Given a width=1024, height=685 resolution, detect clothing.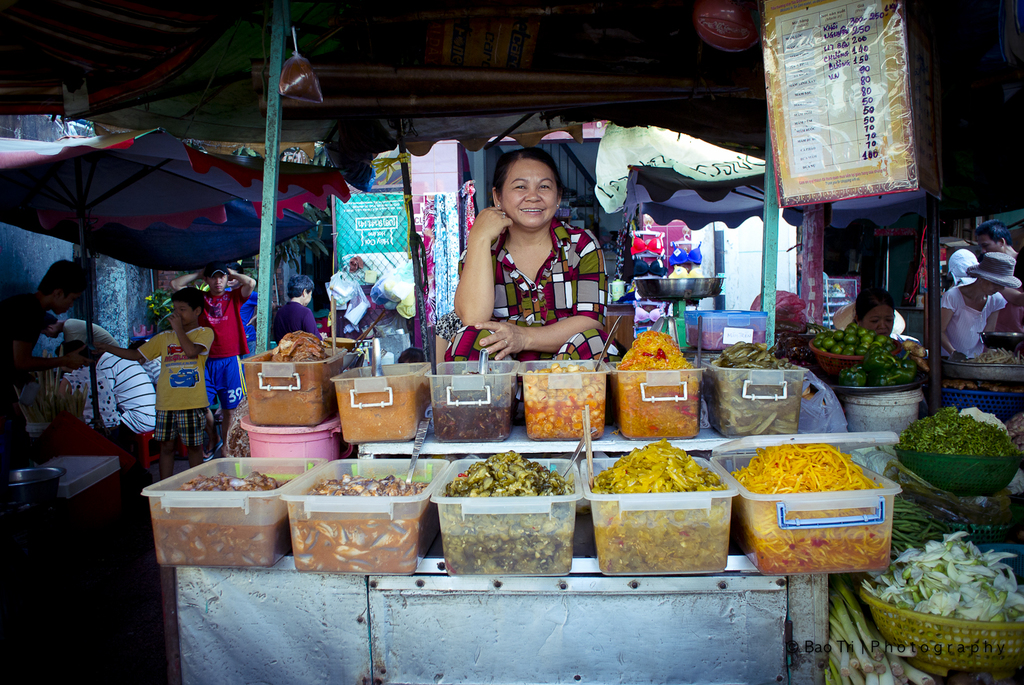
<region>944, 285, 997, 355</region>.
